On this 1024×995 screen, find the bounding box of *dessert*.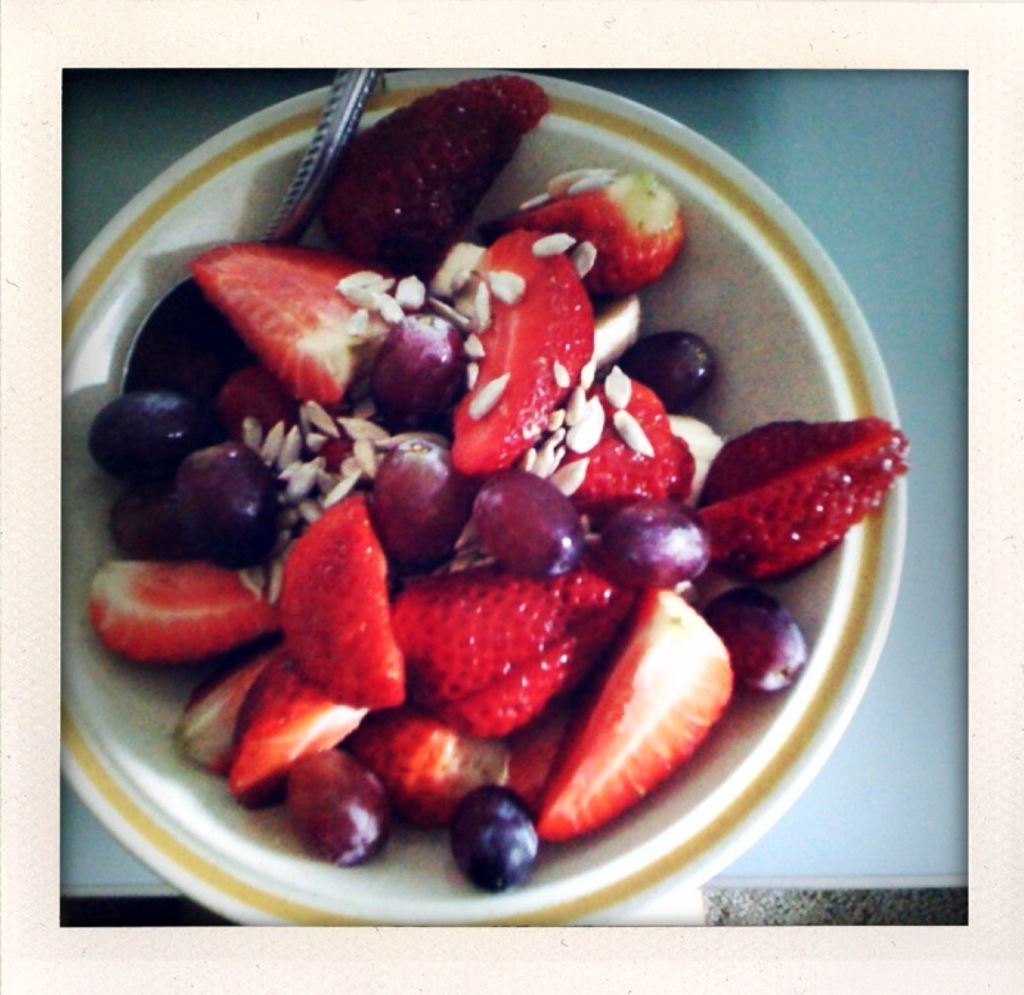
Bounding box: bbox(289, 499, 410, 703).
